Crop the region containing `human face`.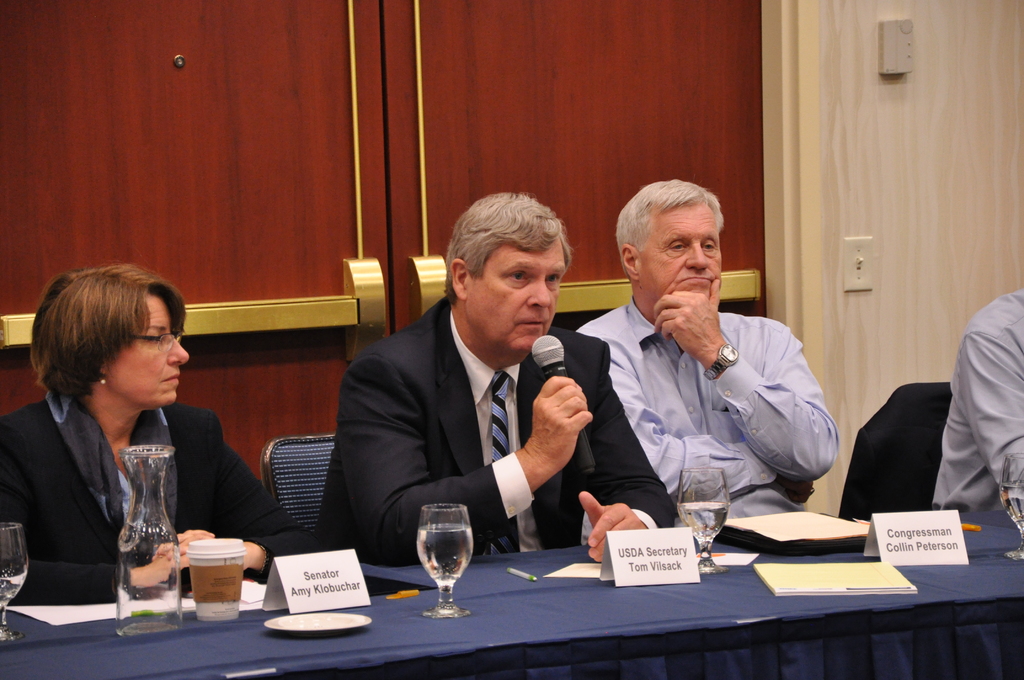
Crop region: bbox=(645, 209, 723, 305).
